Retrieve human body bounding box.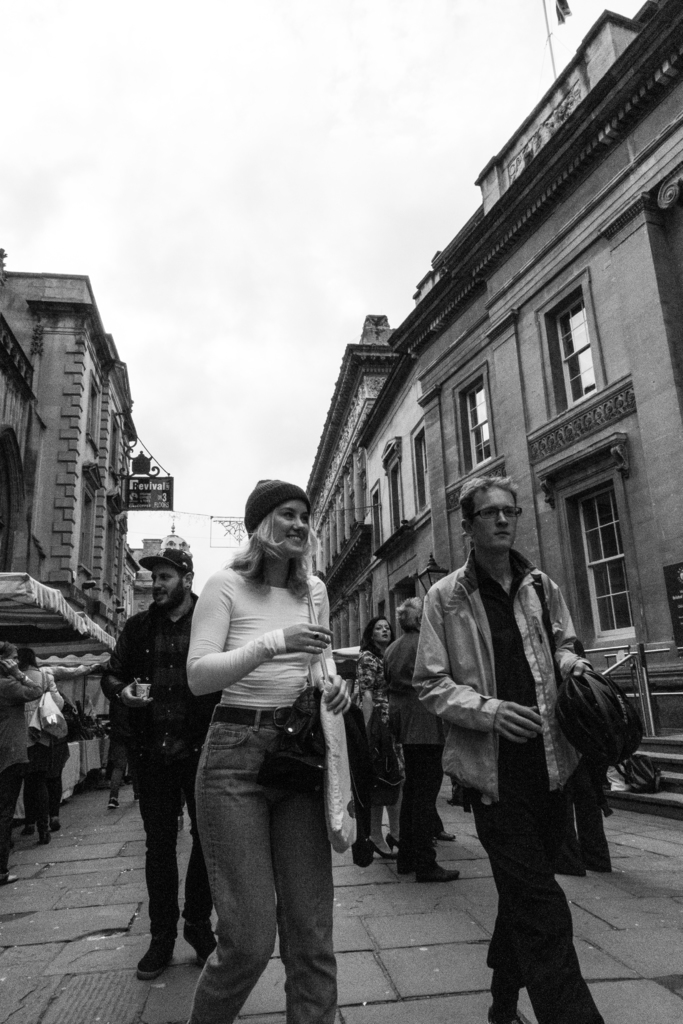
Bounding box: 416,547,609,1023.
